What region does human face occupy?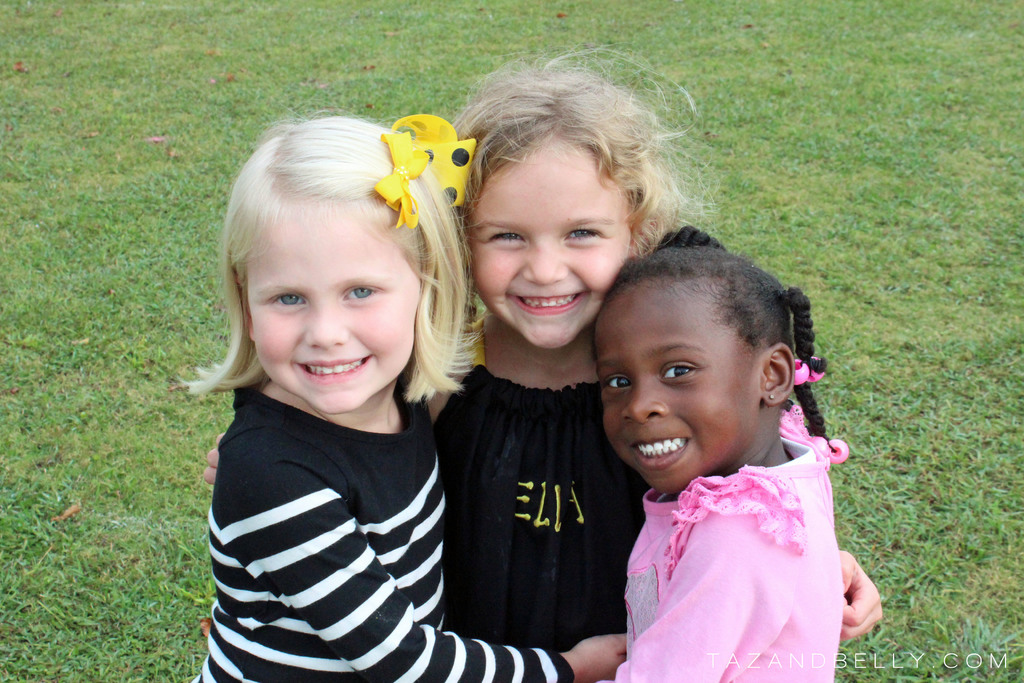
bbox=[467, 151, 643, 347].
